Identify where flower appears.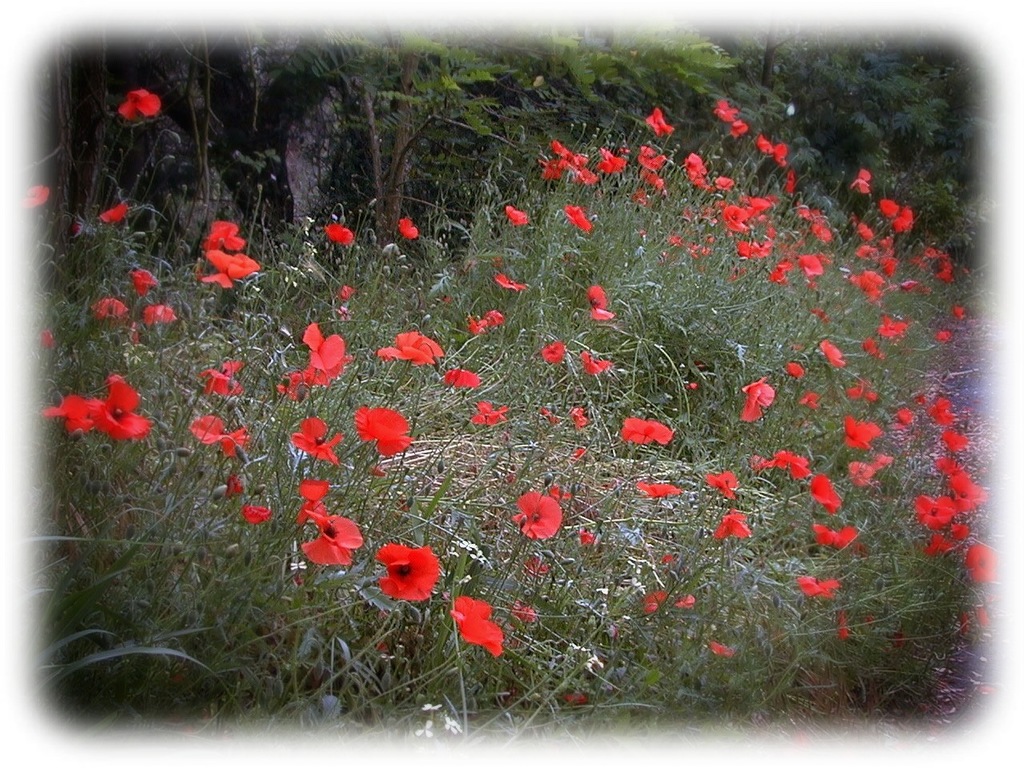
Appears at <bbox>447, 368, 475, 390</bbox>.
